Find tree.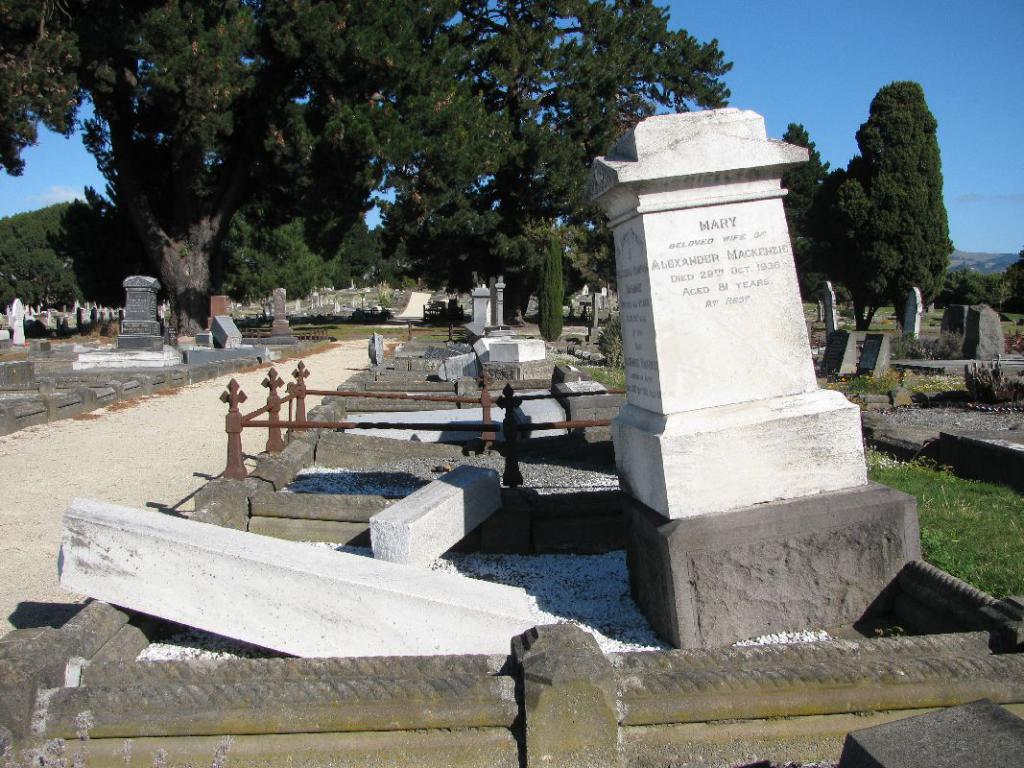
<region>1001, 247, 1023, 318</region>.
